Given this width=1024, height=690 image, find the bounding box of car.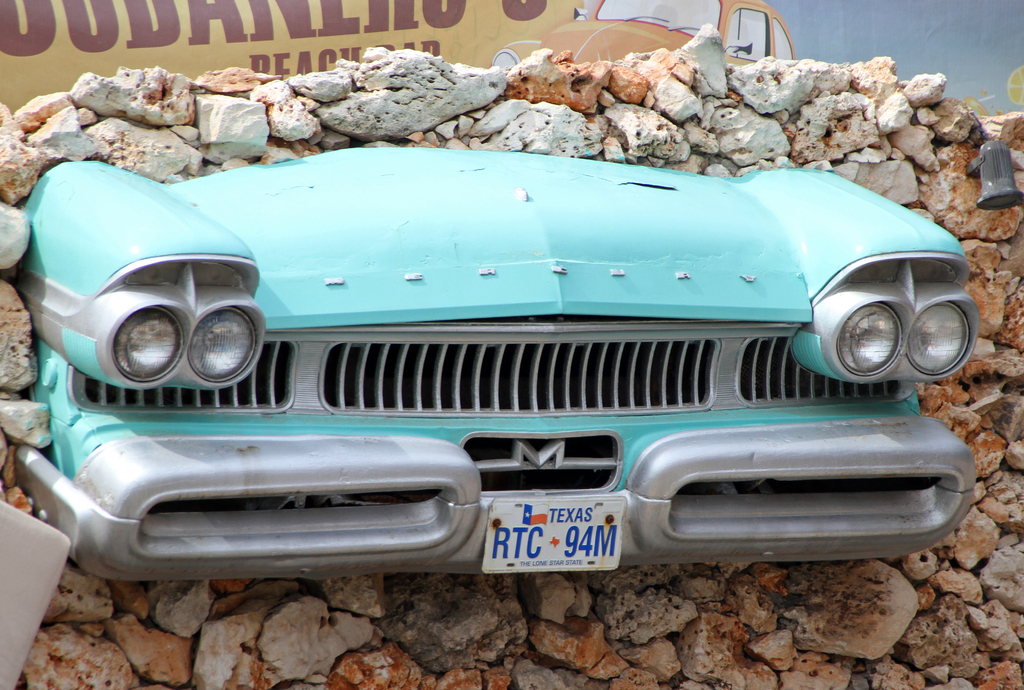
[left=11, top=145, right=980, bottom=582].
